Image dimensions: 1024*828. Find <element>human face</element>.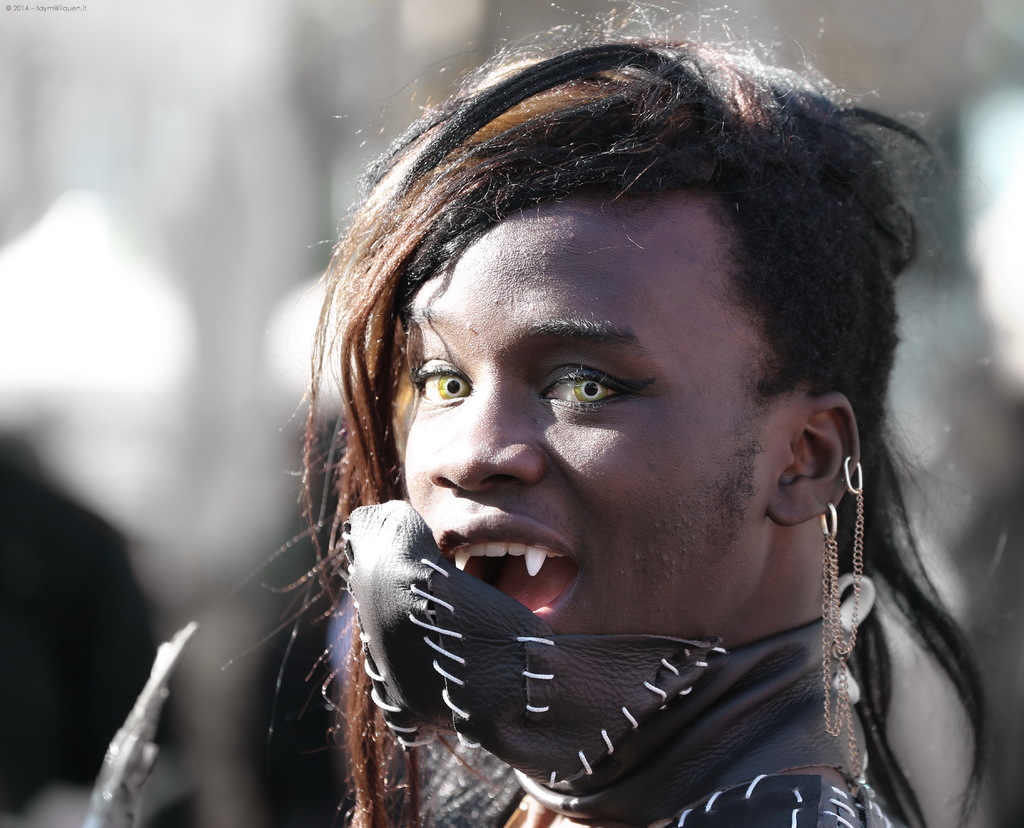
detection(403, 187, 785, 642).
